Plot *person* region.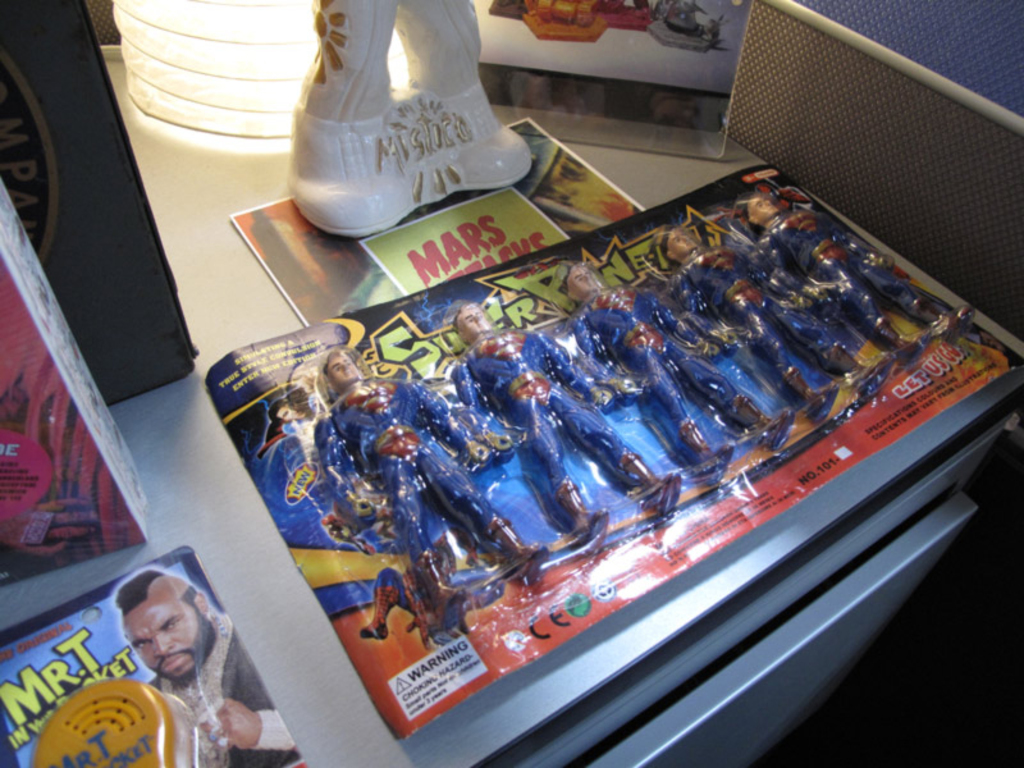
Plotted at <bbox>319, 348, 548, 635</bbox>.
